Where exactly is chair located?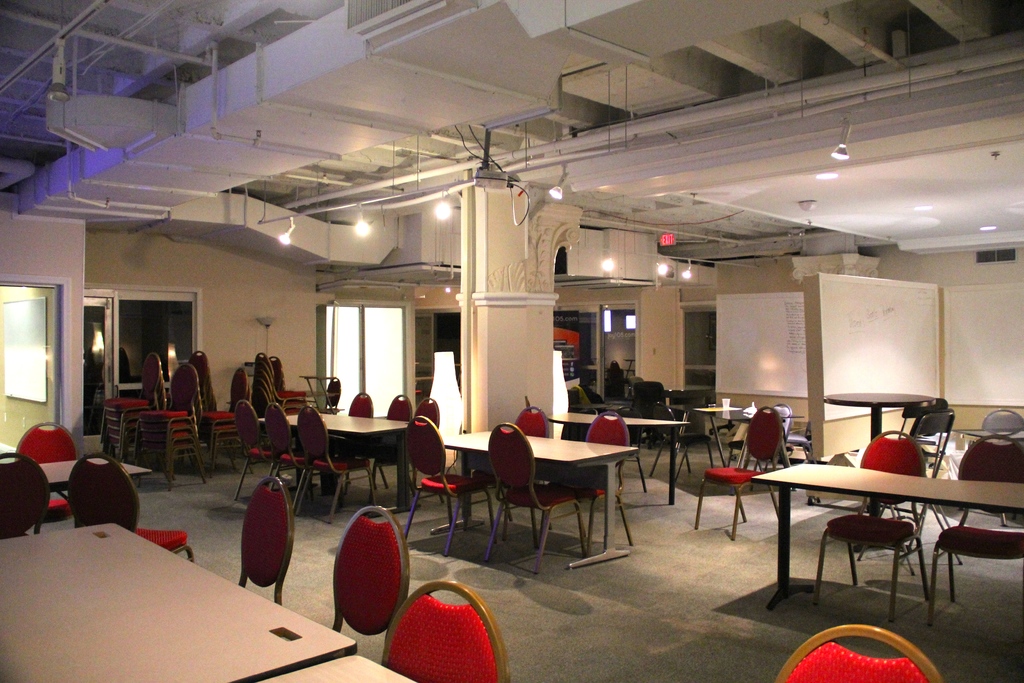
Its bounding box is <bbox>373, 398, 447, 498</bbox>.
